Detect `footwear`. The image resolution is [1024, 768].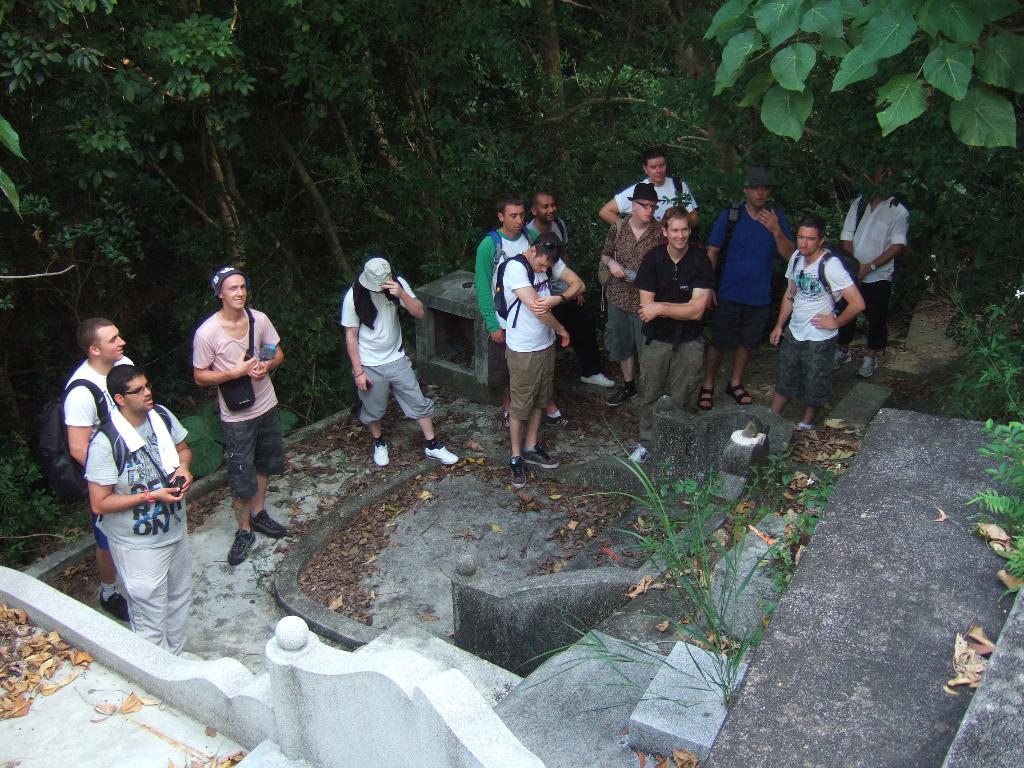
locate(512, 454, 525, 484).
